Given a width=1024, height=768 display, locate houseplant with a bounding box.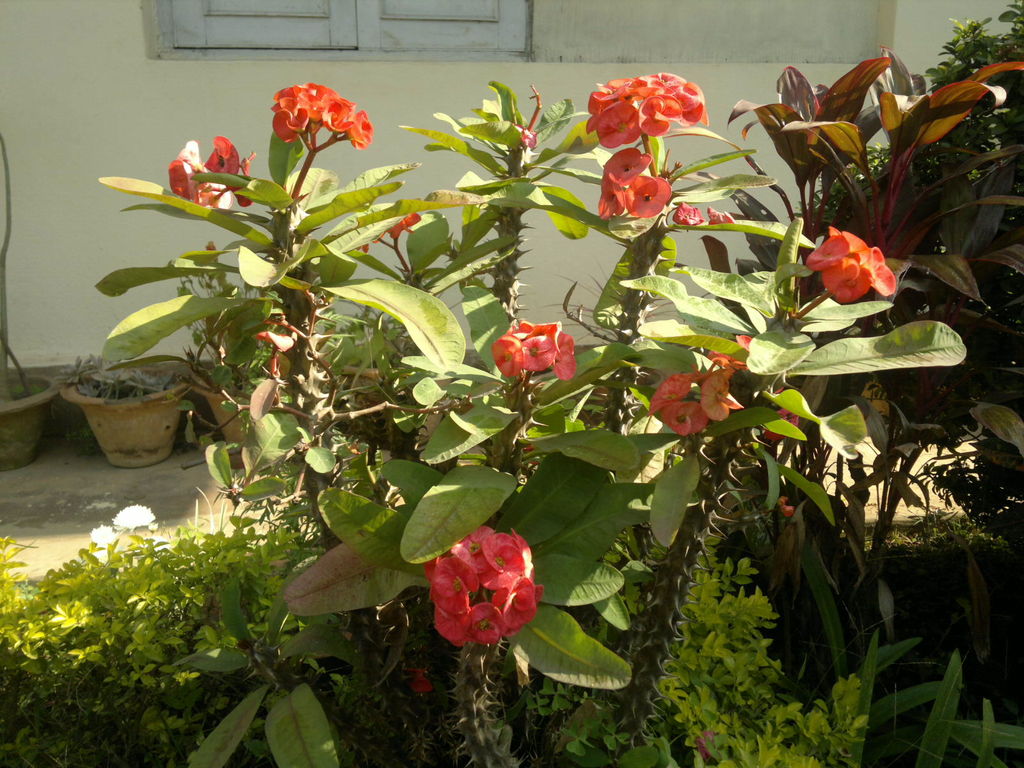
Located: crop(427, 78, 552, 506).
